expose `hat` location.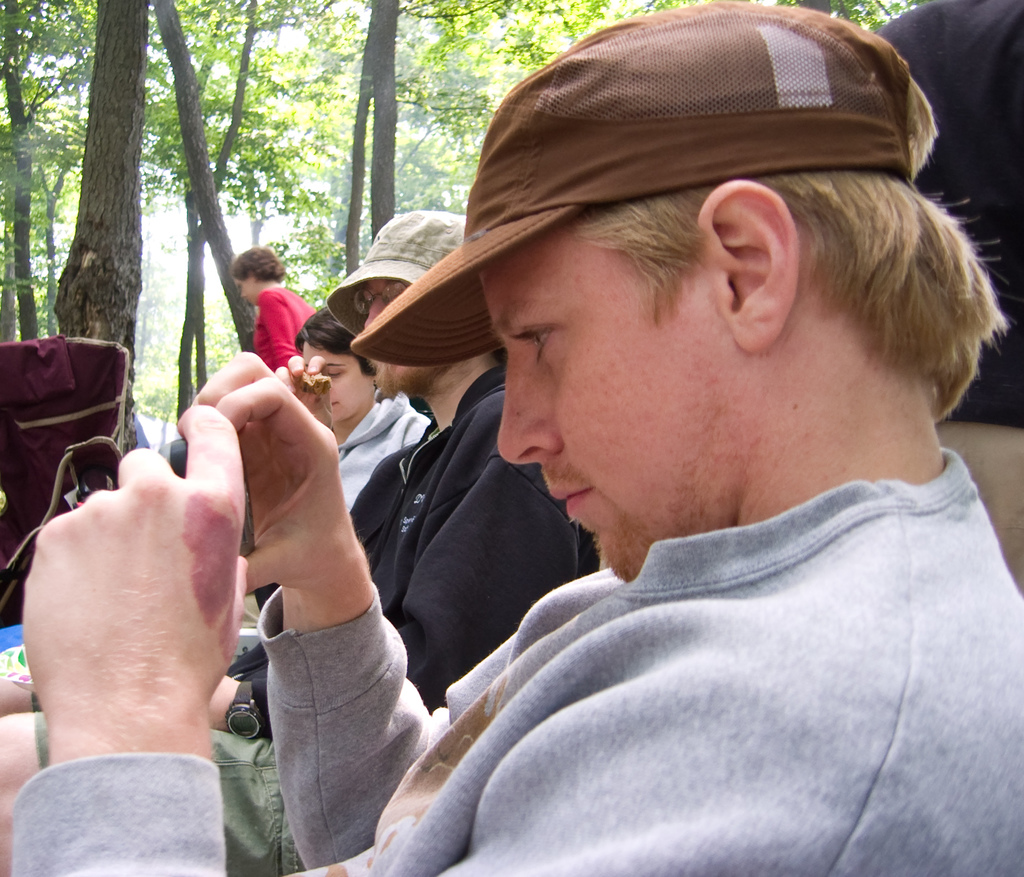
Exposed at 348/0/913/375.
